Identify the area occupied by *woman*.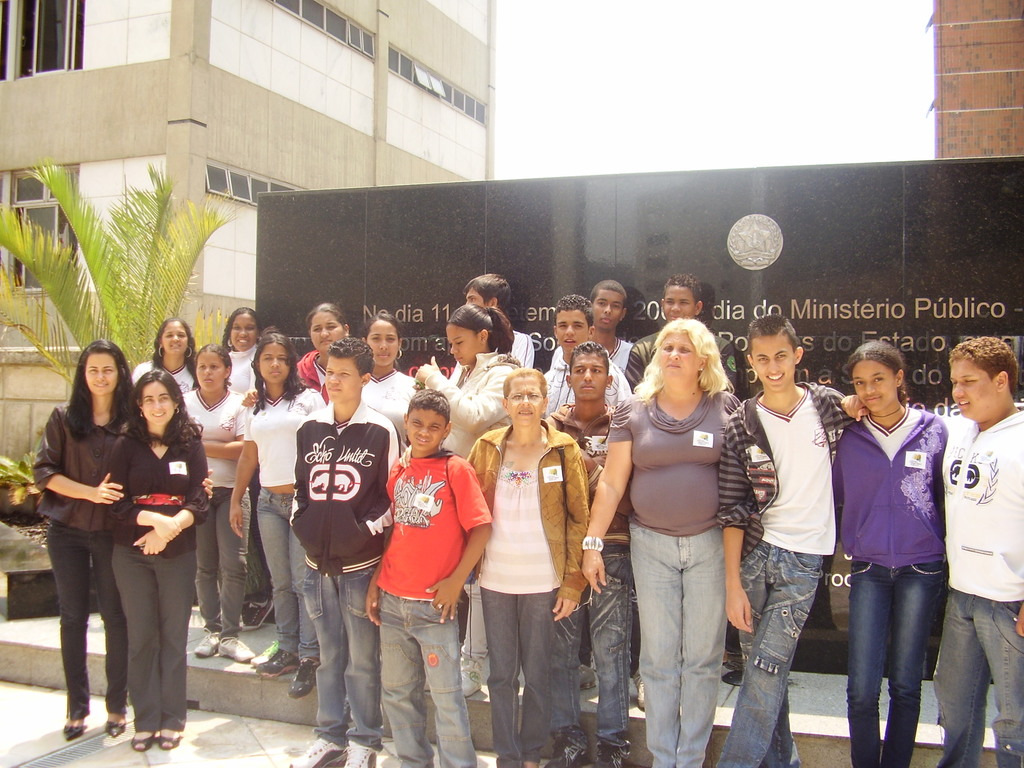
Area: bbox=(102, 371, 212, 751).
